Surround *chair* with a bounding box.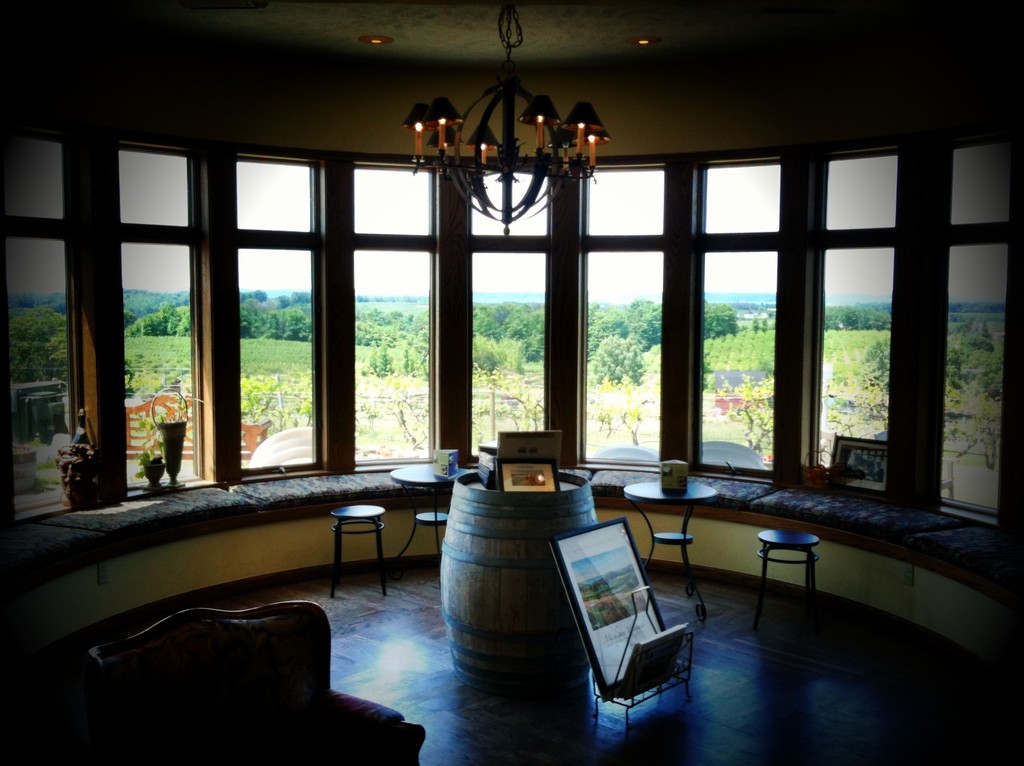
crop(86, 605, 427, 765).
